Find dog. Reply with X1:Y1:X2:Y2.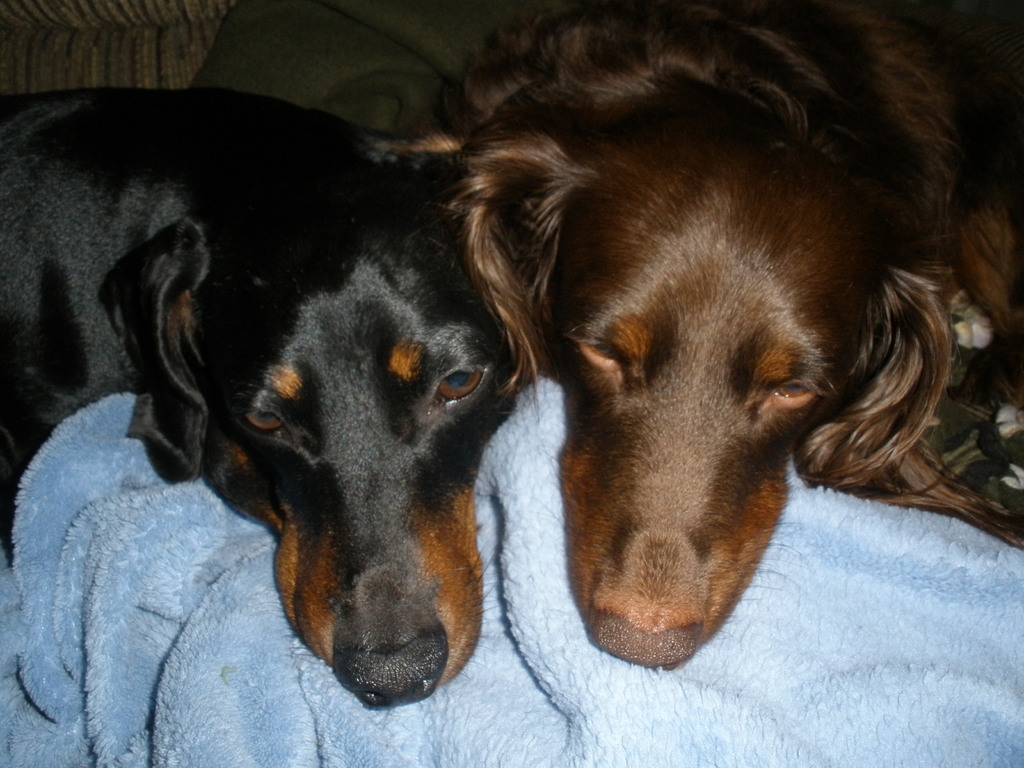
0:86:526:712.
